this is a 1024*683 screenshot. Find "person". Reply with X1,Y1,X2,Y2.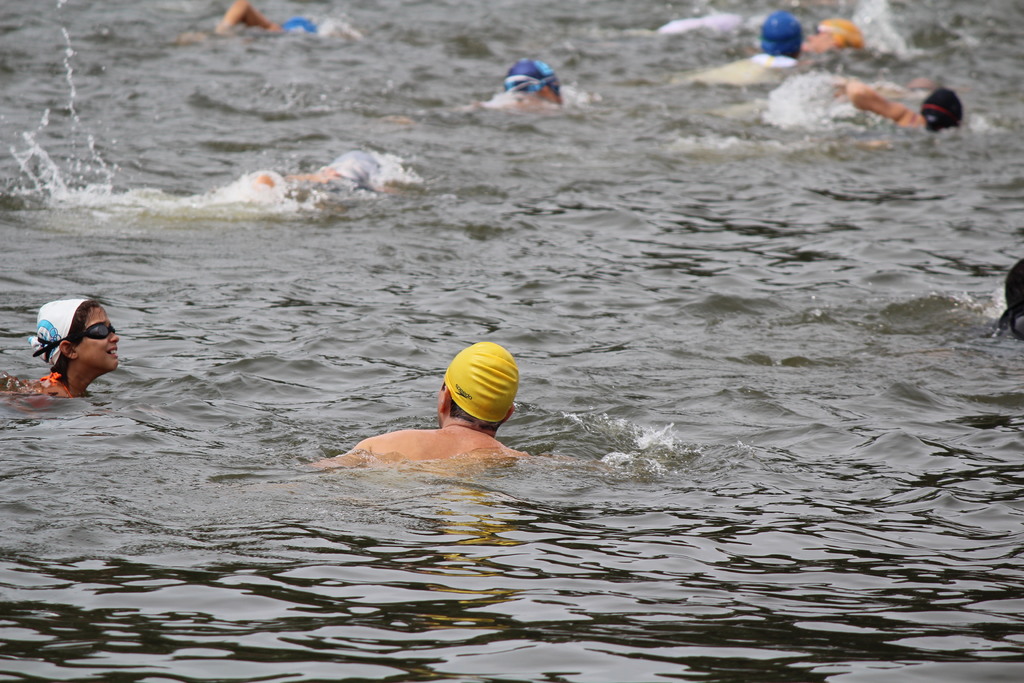
800,20,864,54.
